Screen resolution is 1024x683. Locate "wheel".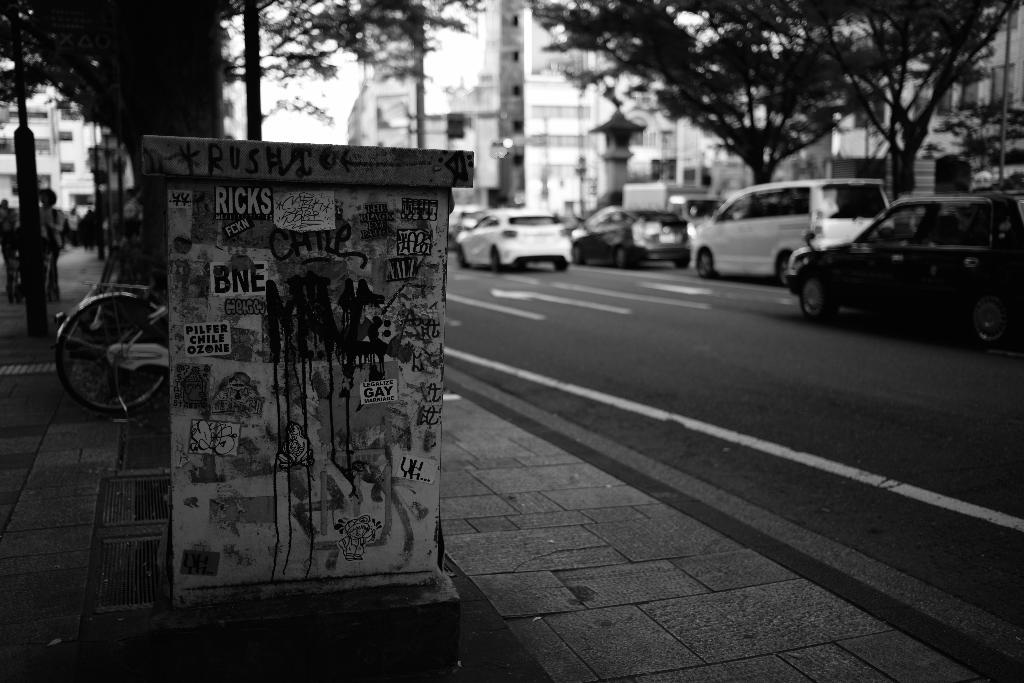
[772, 251, 794, 286].
